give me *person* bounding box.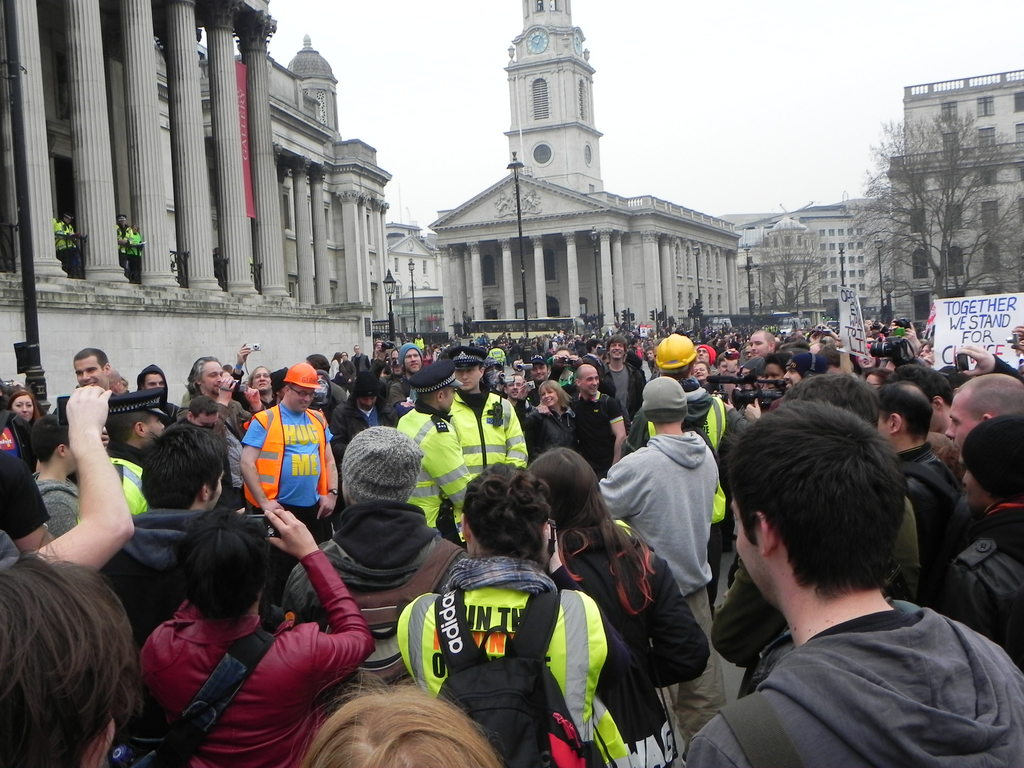
<bbox>524, 350, 556, 382</bbox>.
